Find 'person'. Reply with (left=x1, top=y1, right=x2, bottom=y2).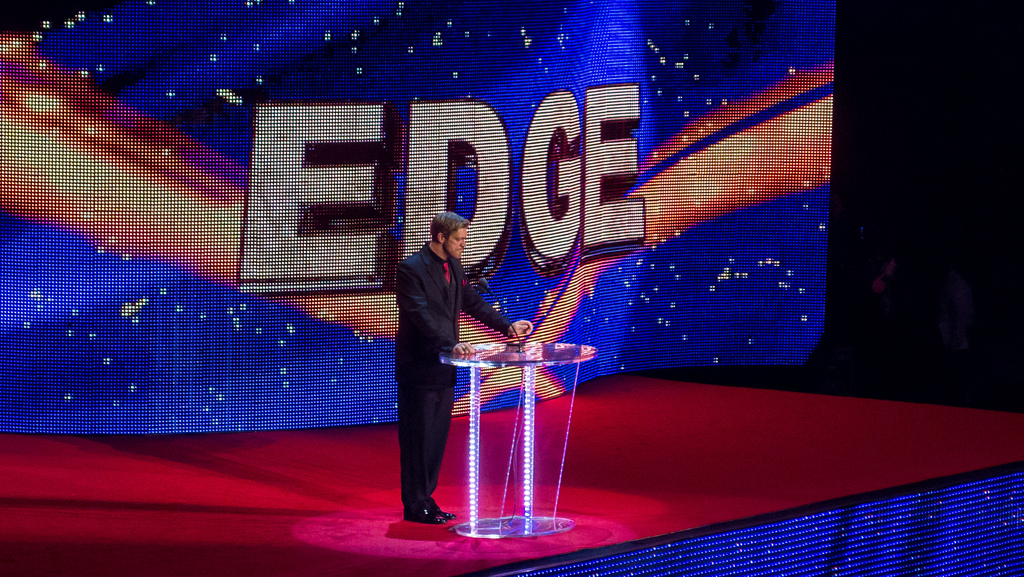
(left=398, top=212, right=532, bottom=527).
